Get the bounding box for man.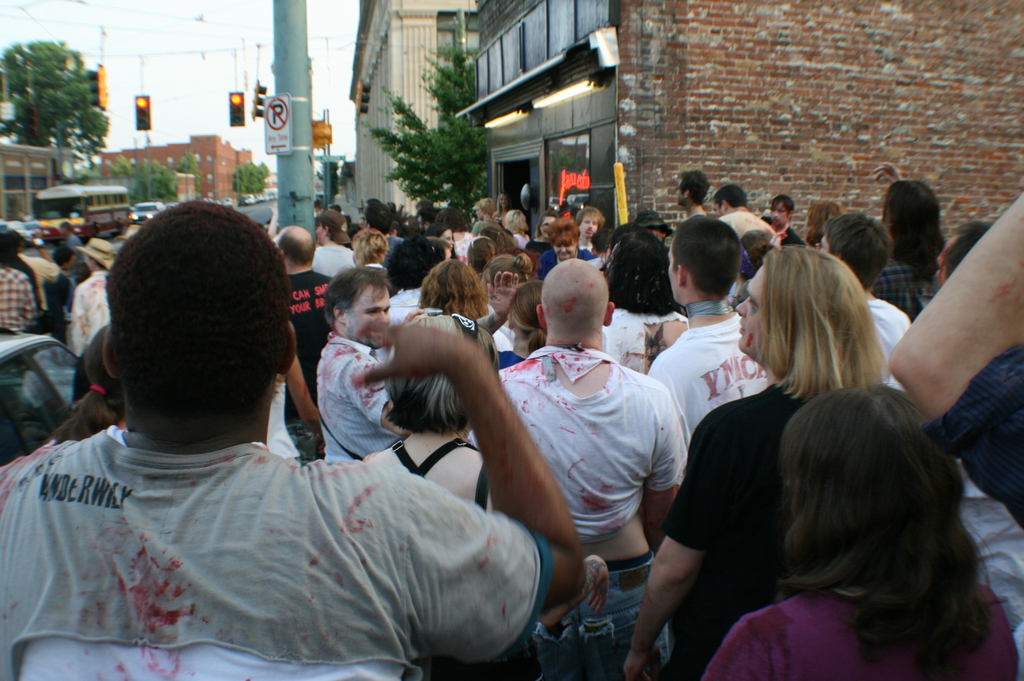
BBox(16, 239, 57, 313).
